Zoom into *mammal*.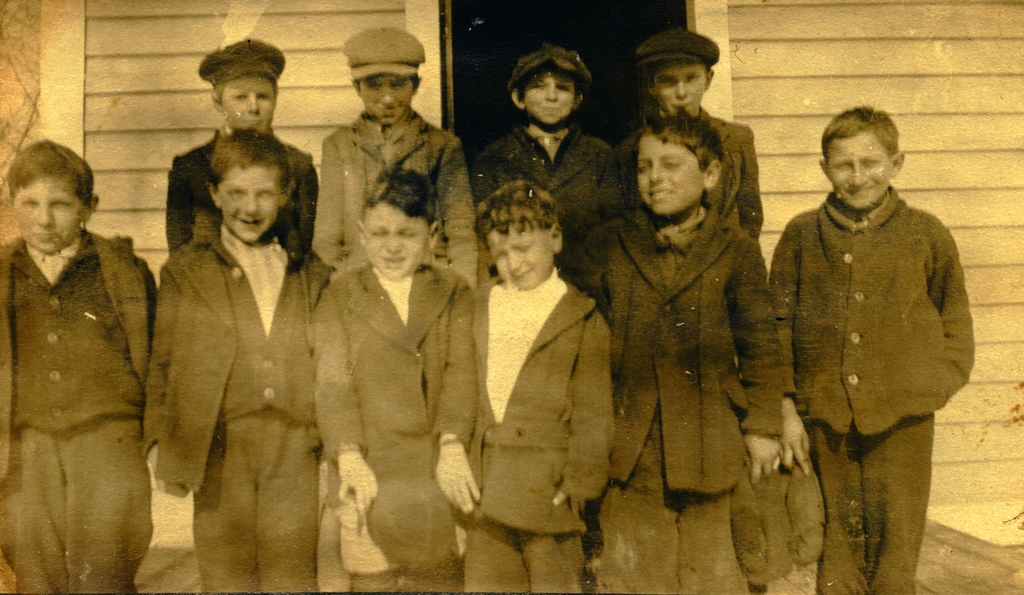
Zoom target: x1=141 y1=122 x2=319 y2=594.
